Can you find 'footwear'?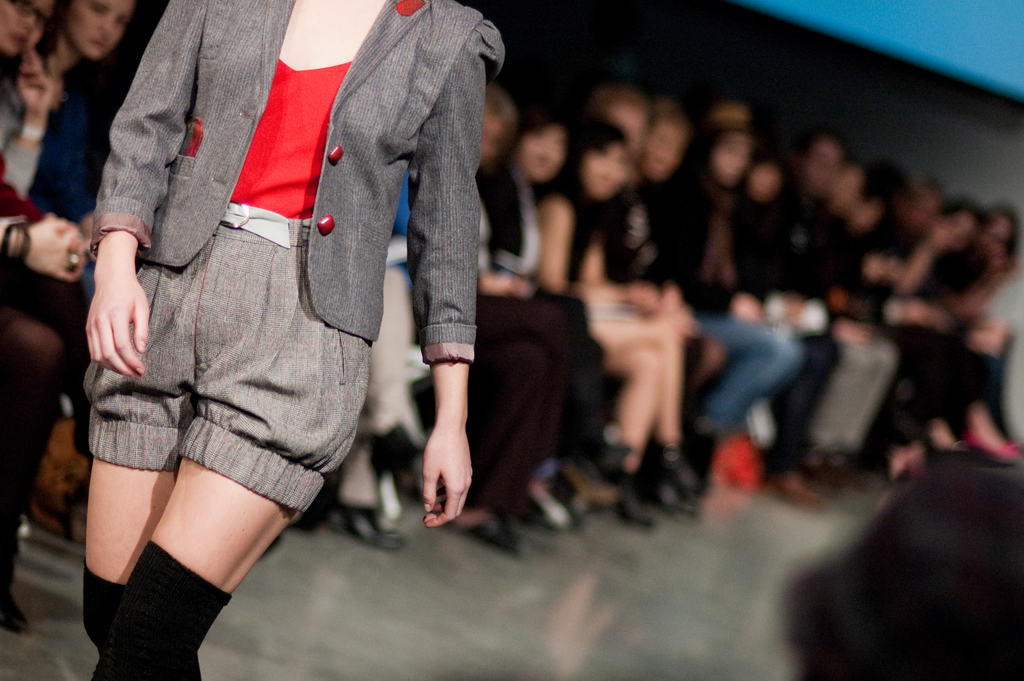
Yes, bounding box: locate(651, 477, 700, 518).
